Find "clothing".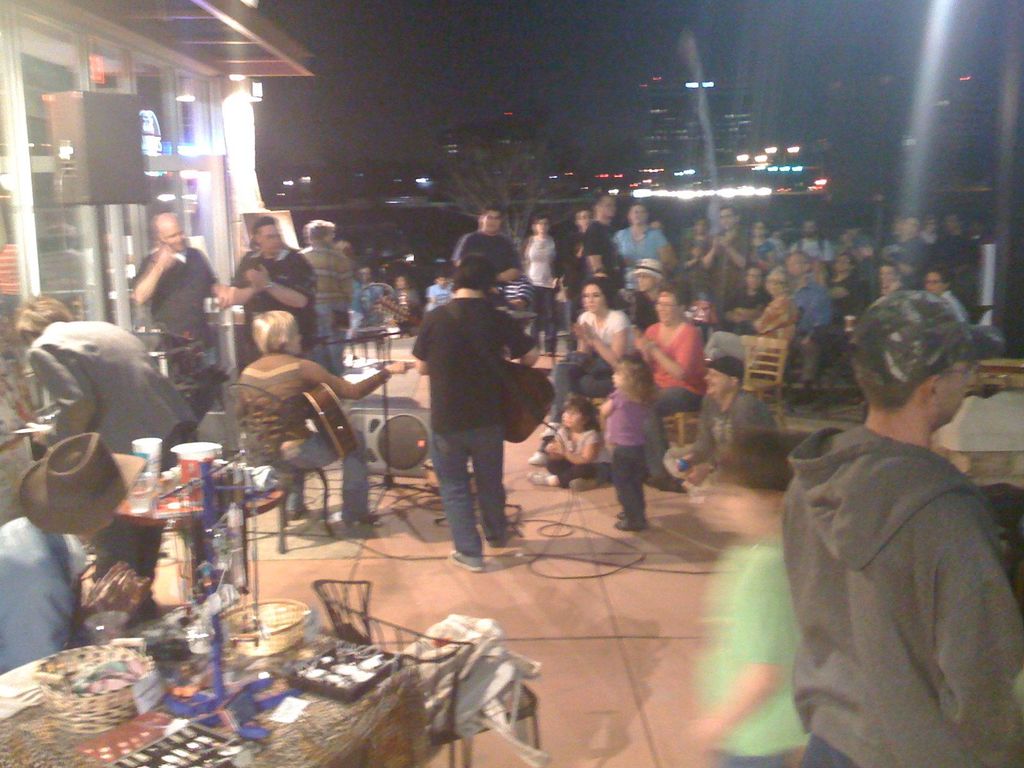
left=457, top=233, right=531, bottom=305.
